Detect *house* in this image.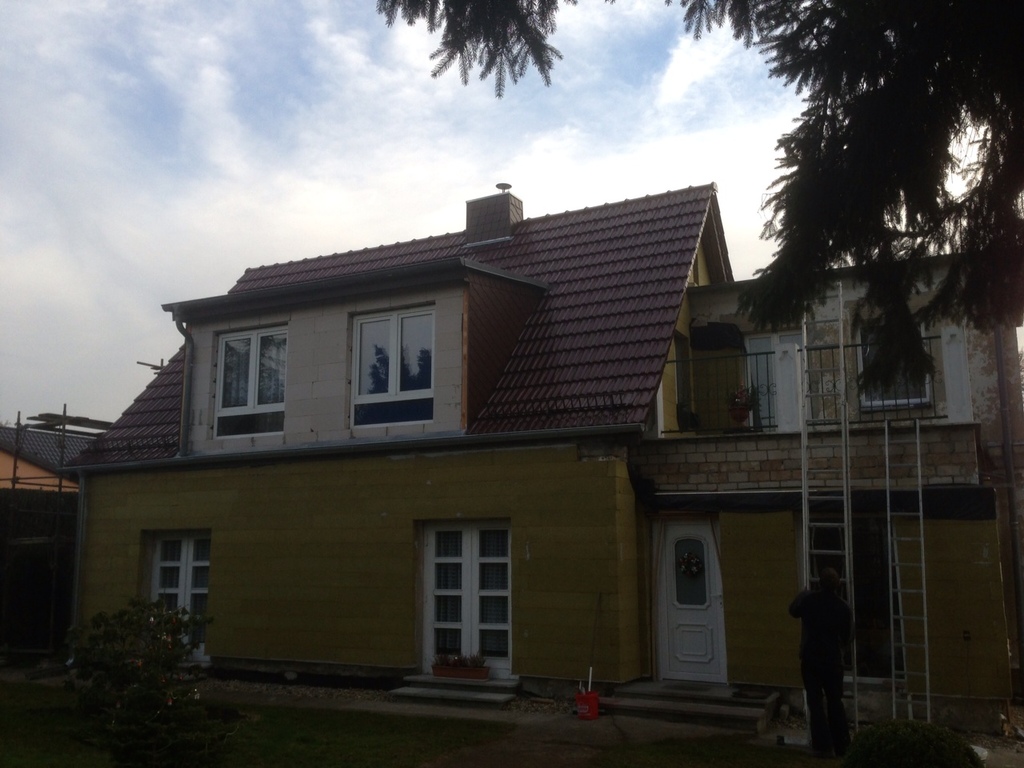
Detection: (0, 410, 107, 706).
